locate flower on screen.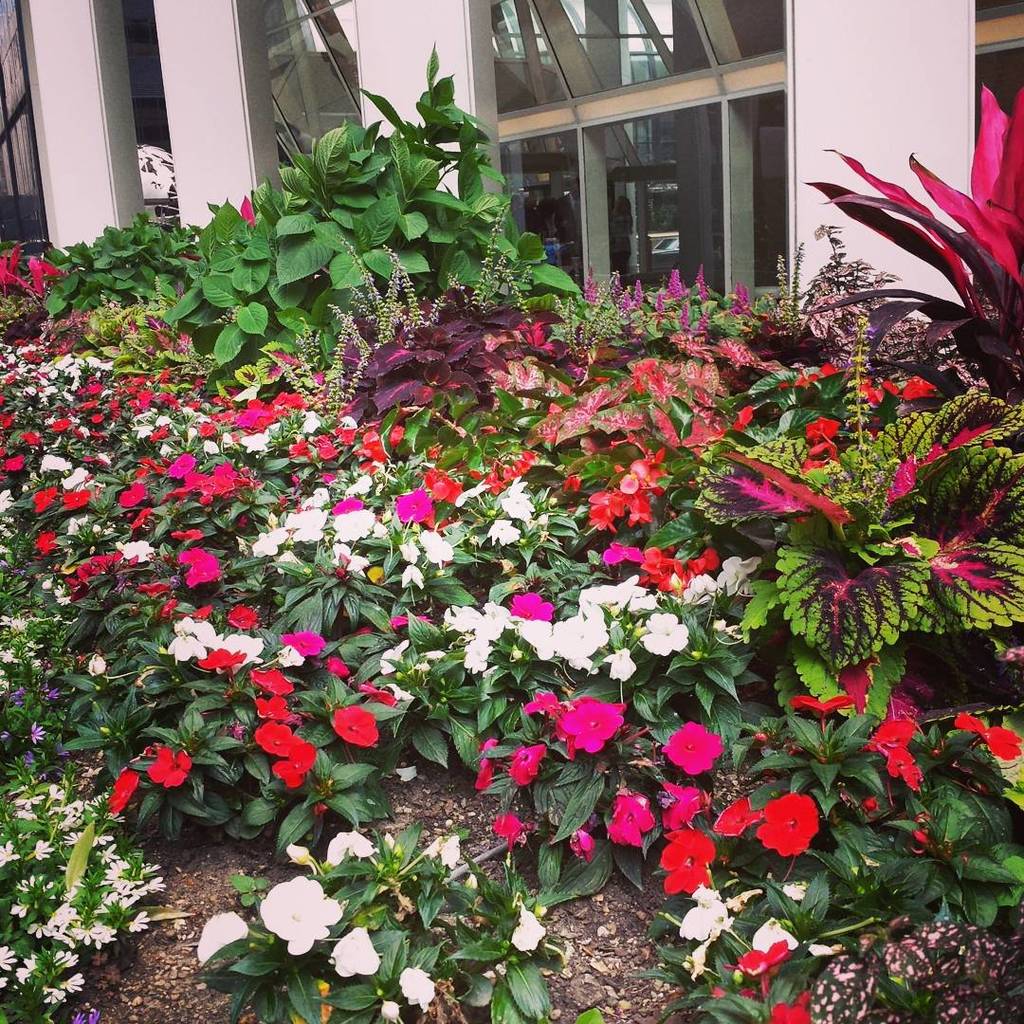
On screen at (left=251, top=716, right=290, bottom=755).
